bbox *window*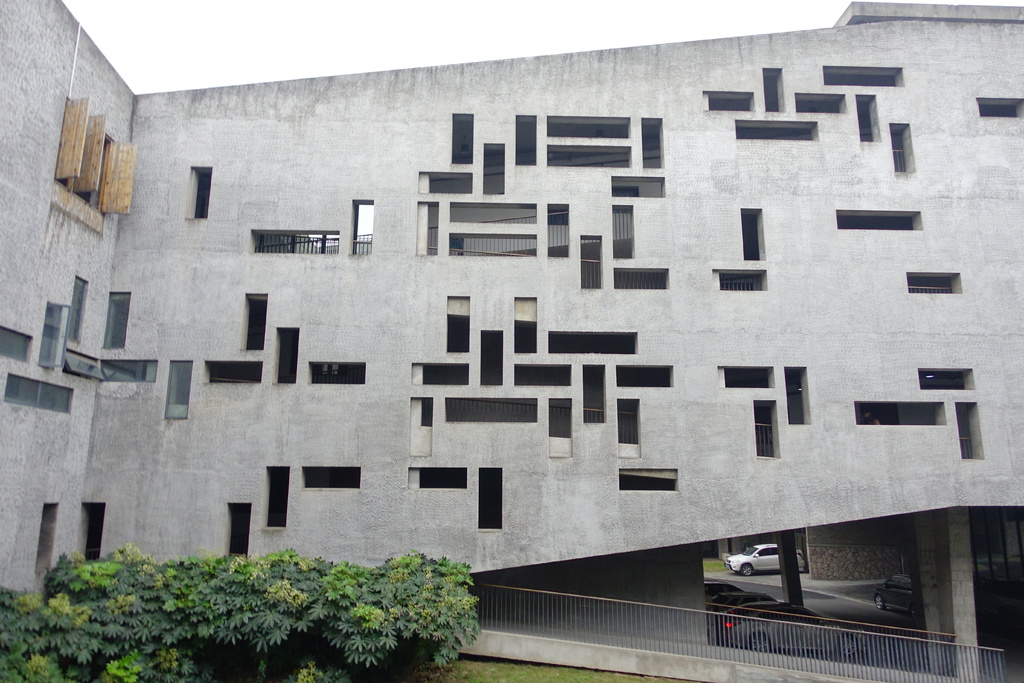
484:142:506:197
